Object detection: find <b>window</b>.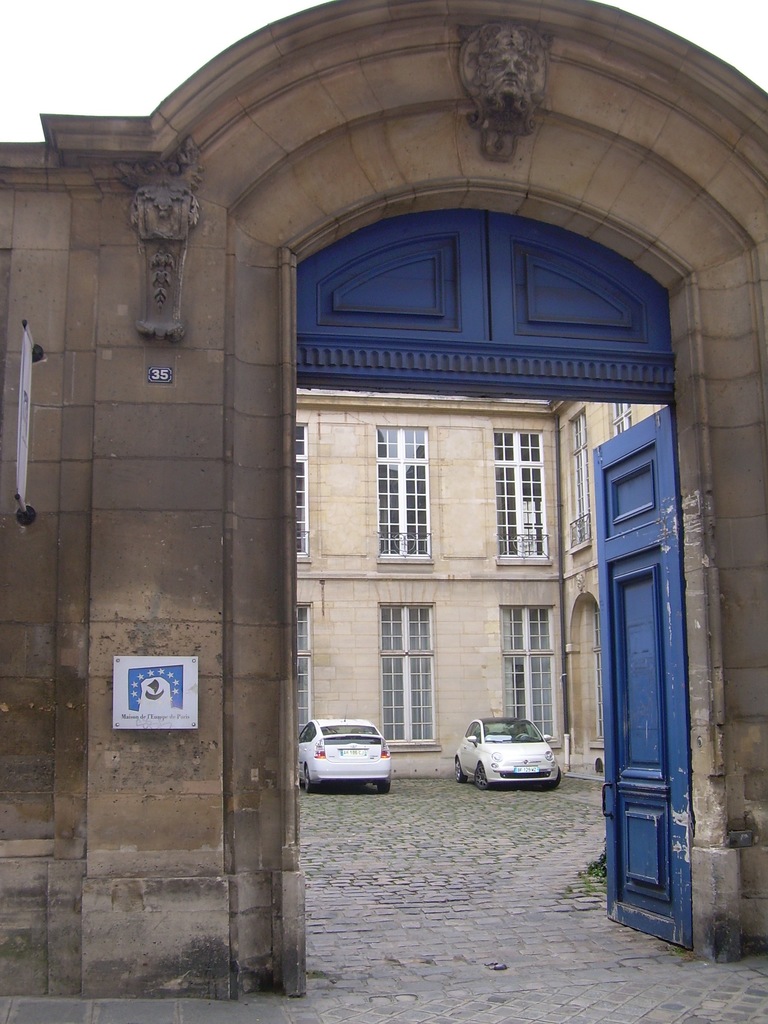
crop(292, 606, 313, 743).
